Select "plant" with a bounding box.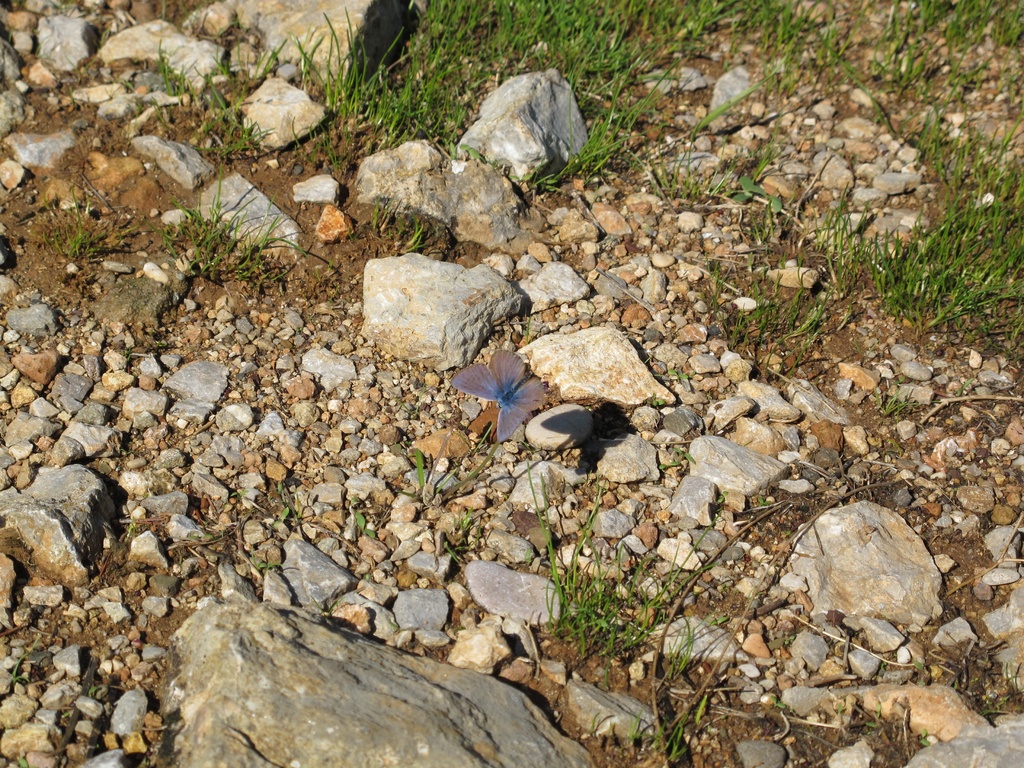
6 648 28 688.
